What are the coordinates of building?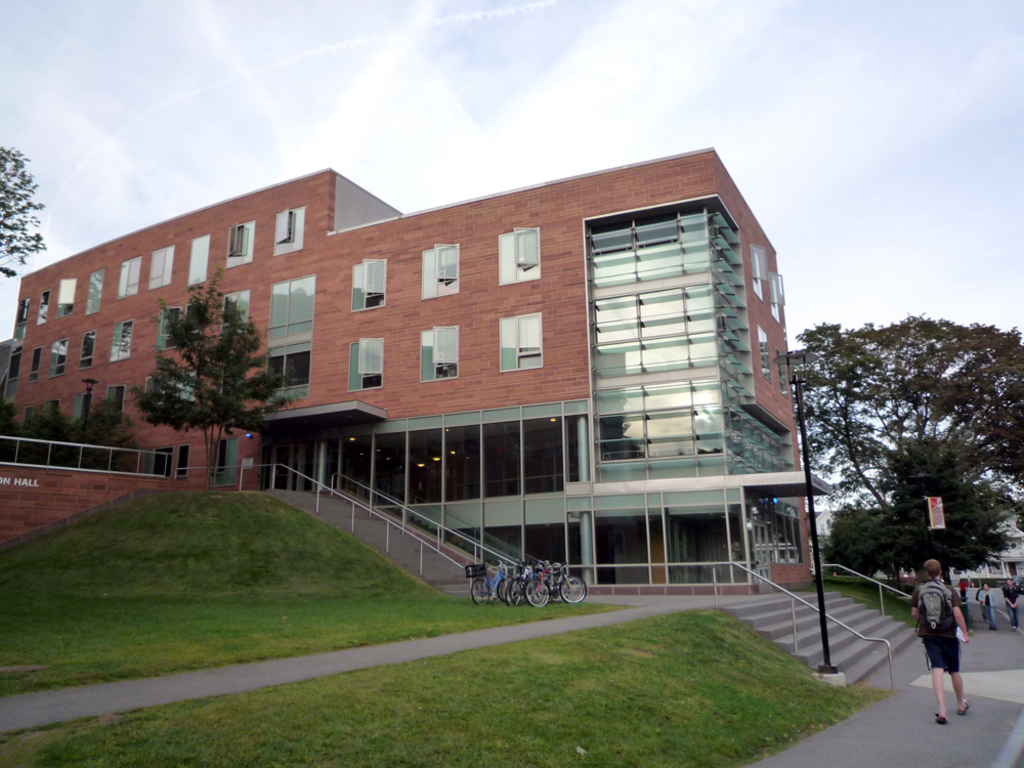
<bbox>0, 146, 820, 593</bbox>.
